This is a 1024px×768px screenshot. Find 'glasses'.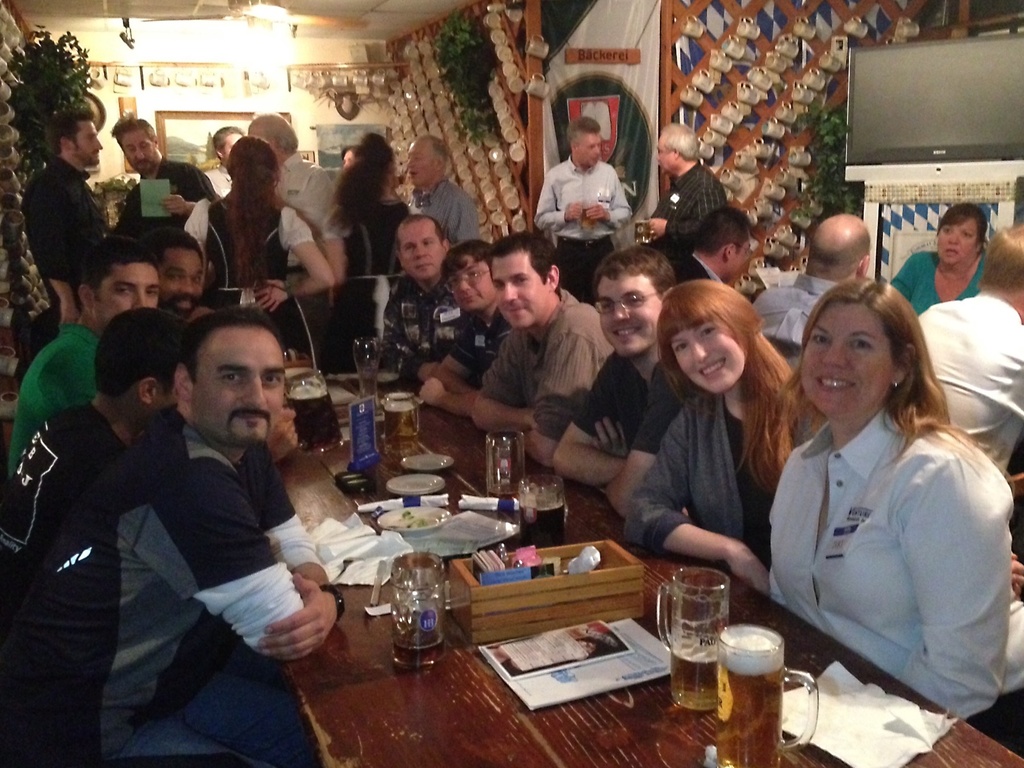
Bounding box: region(446, 266, 497, 287).
